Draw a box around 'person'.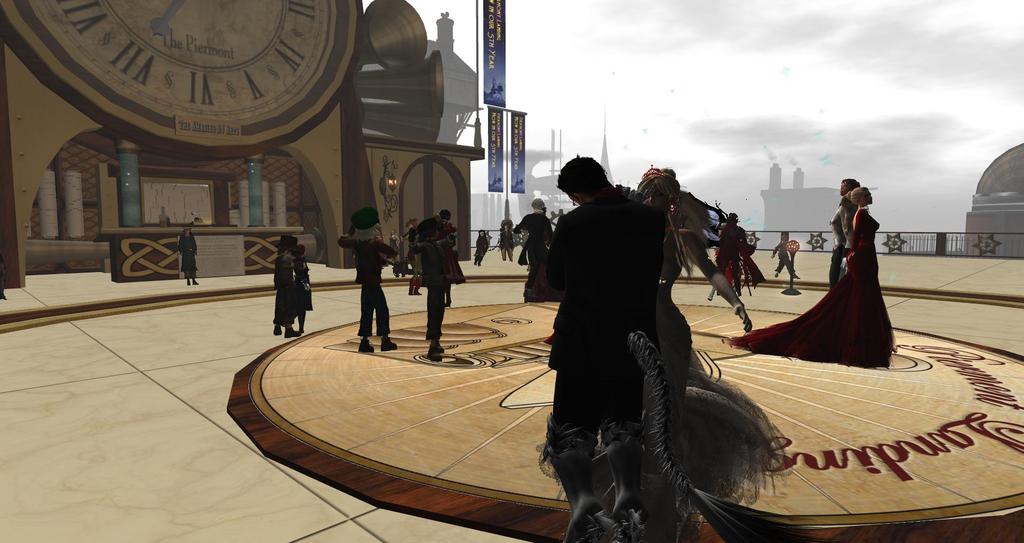
828,177,859,290.
